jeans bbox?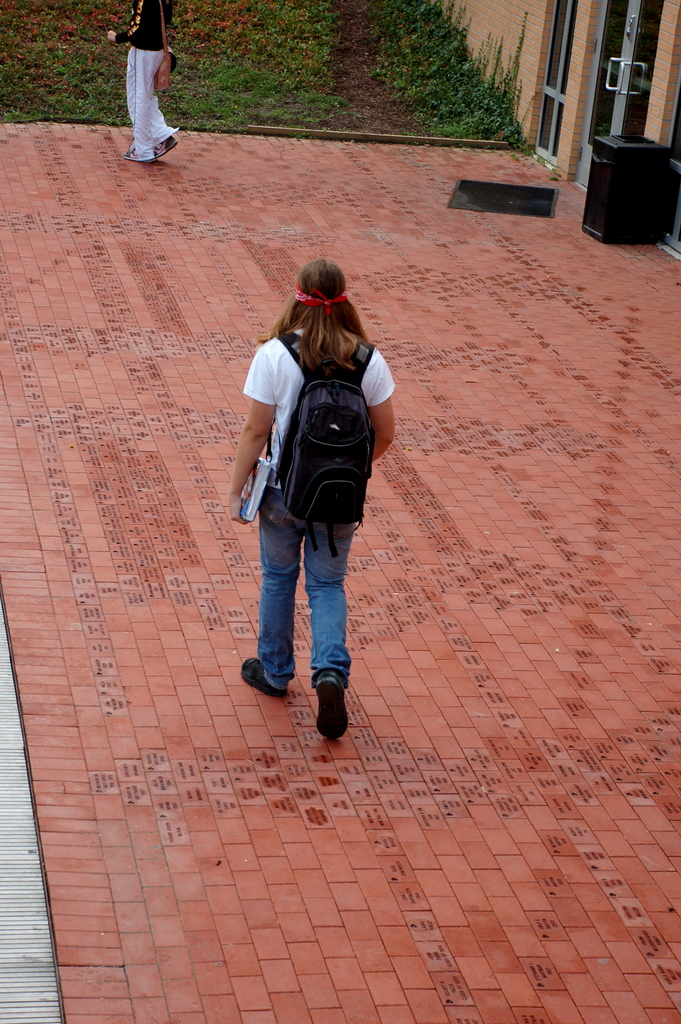
(left=245, top=502, right=359, bottom=708)
